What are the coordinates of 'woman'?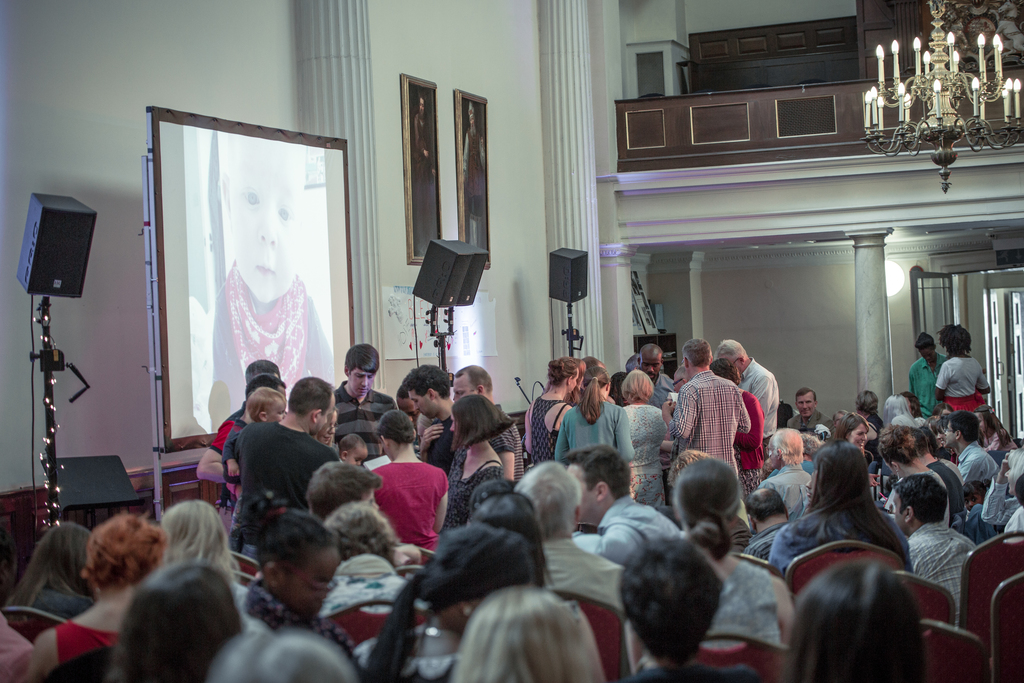
x1=524, y1=358, x2=579, y2=475.
